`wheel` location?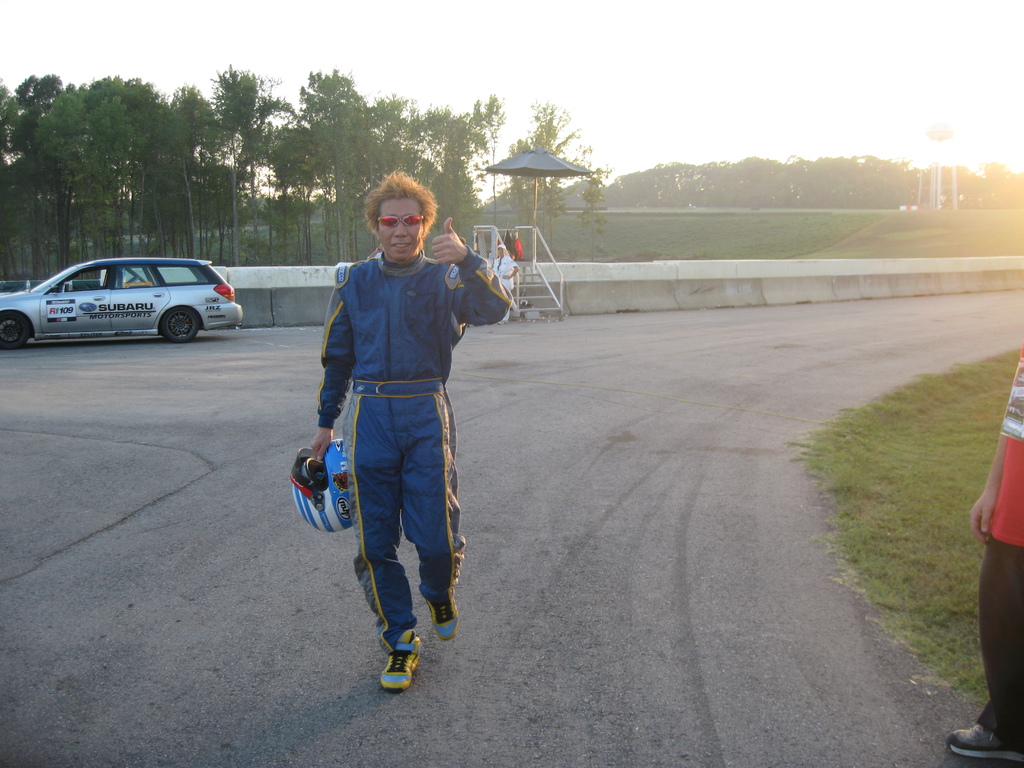
bbox(0, 310, 33, 352)
